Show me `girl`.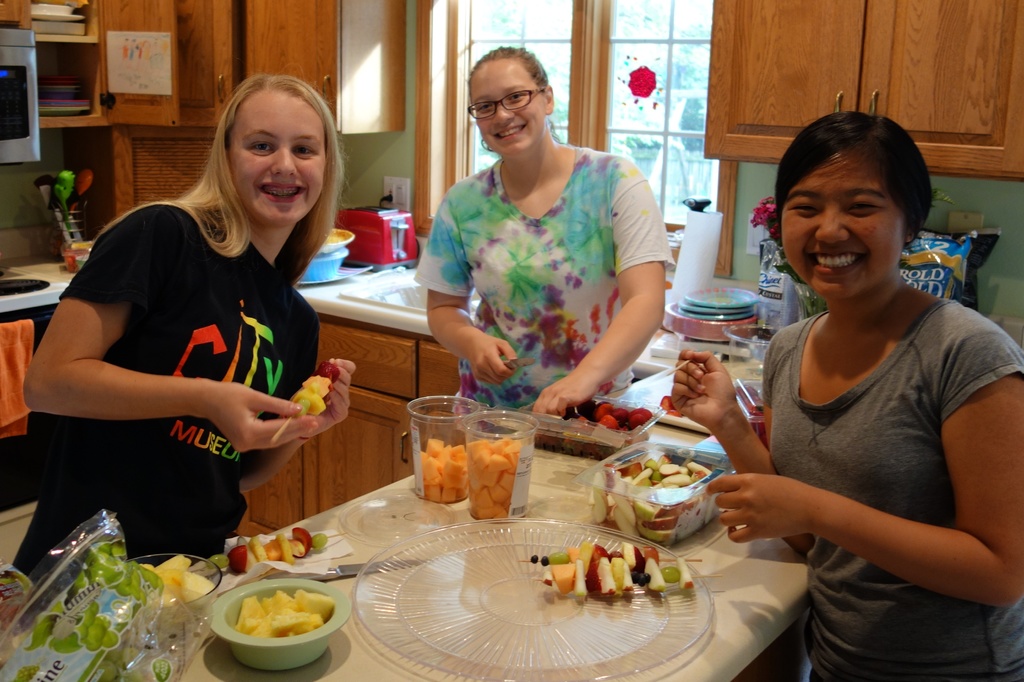
`girl` is here: <region>665, 102, 1023, 681</region>.
